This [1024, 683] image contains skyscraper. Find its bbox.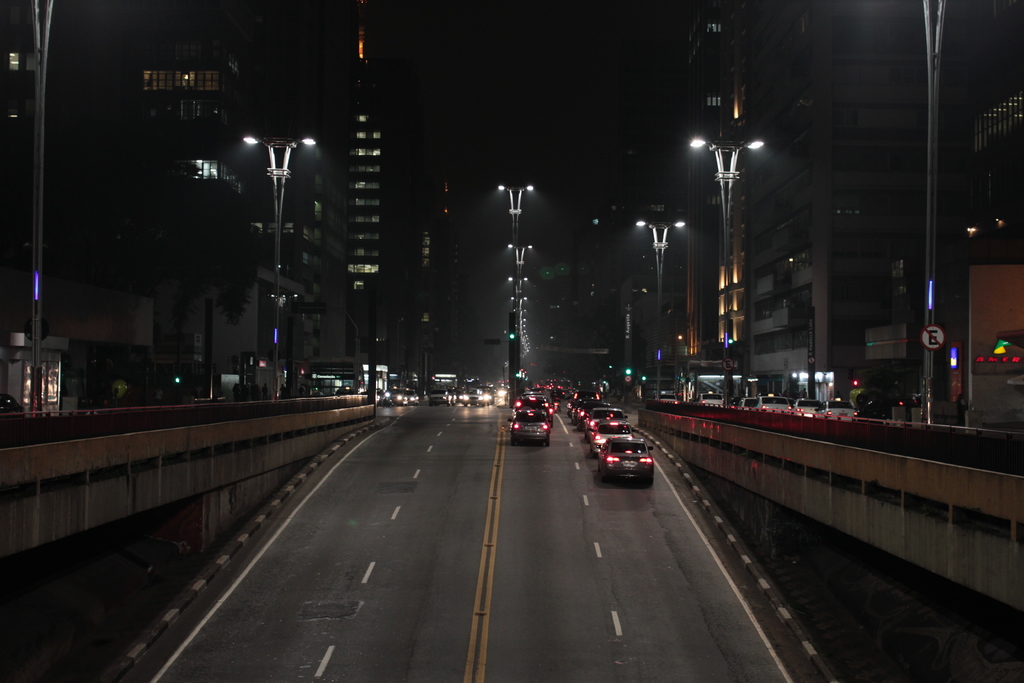
<bbox>84, 0, 273, 407</bbox>.
